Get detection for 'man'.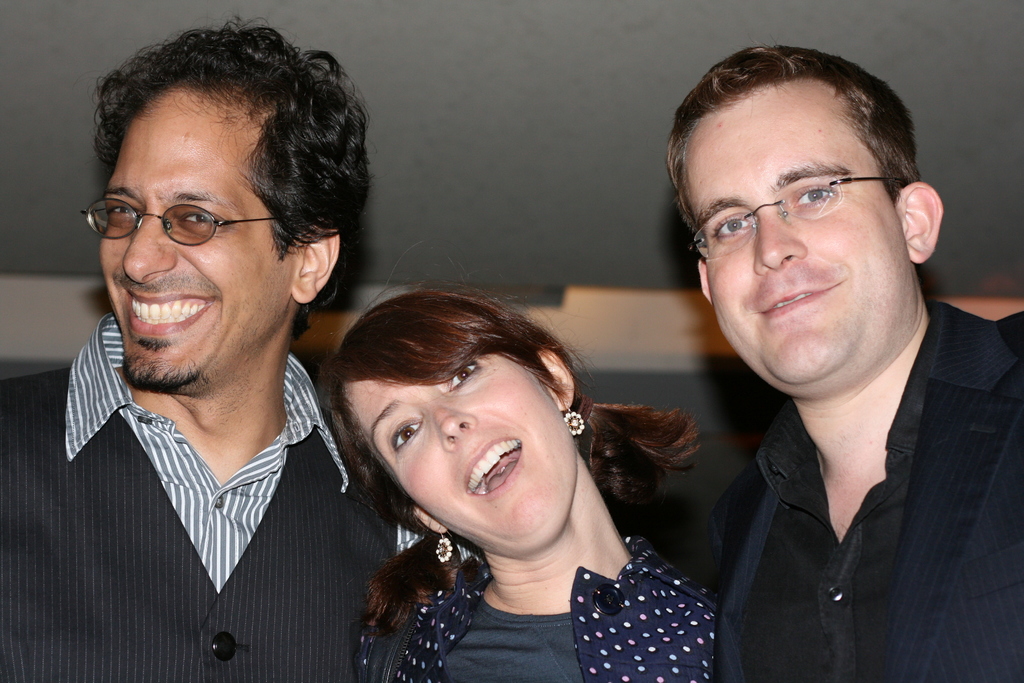
Detection: x1=711, y1=33, x2=1023, y2=682.
